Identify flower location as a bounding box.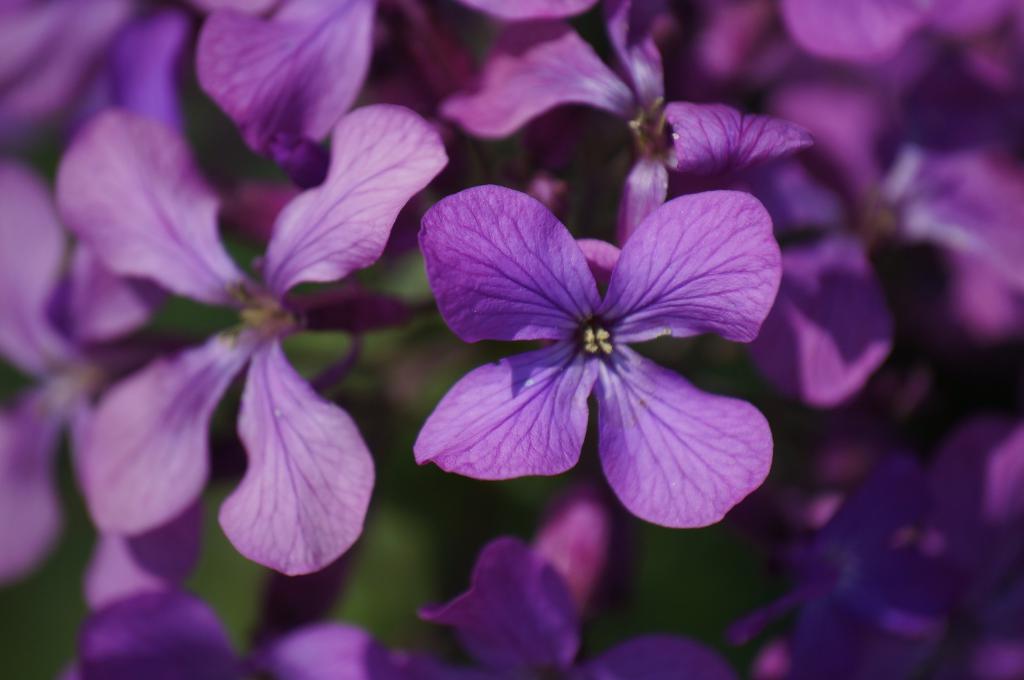
region(51, 104, 444, 581).
